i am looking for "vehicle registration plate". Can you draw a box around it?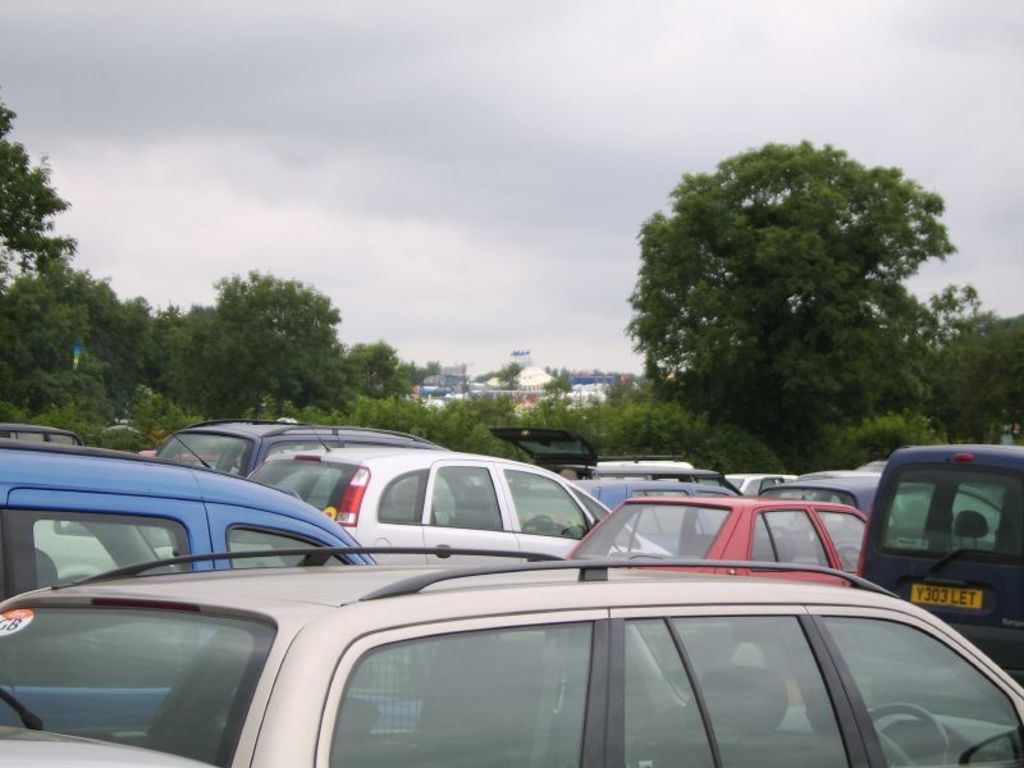
Sure, the bounding box is [left=913, top=580, right=983, bottom=609].
